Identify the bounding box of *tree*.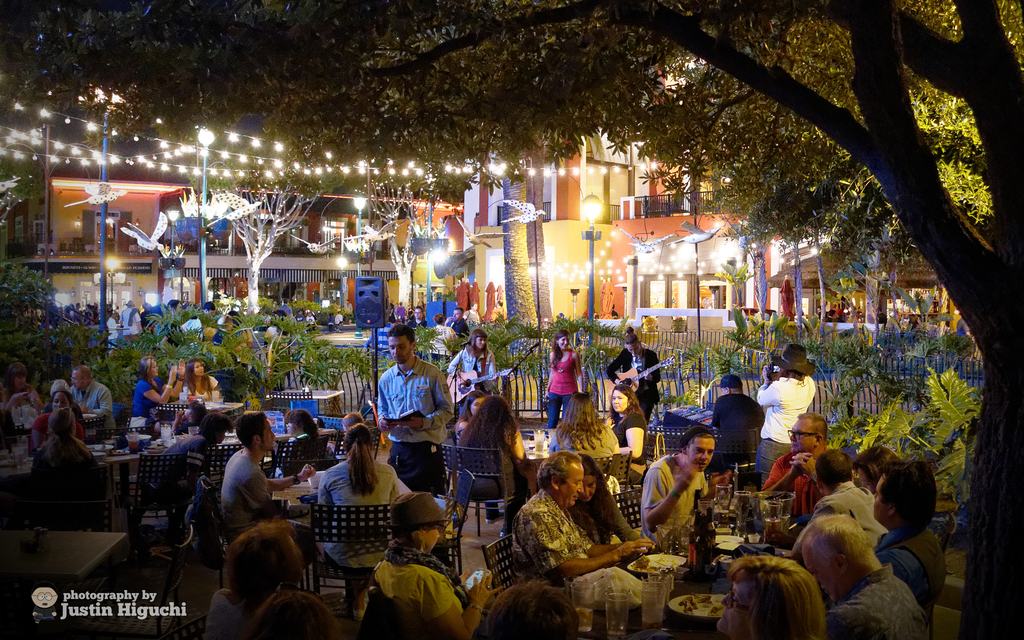
l=20, t=0, r=1023, b=639.
